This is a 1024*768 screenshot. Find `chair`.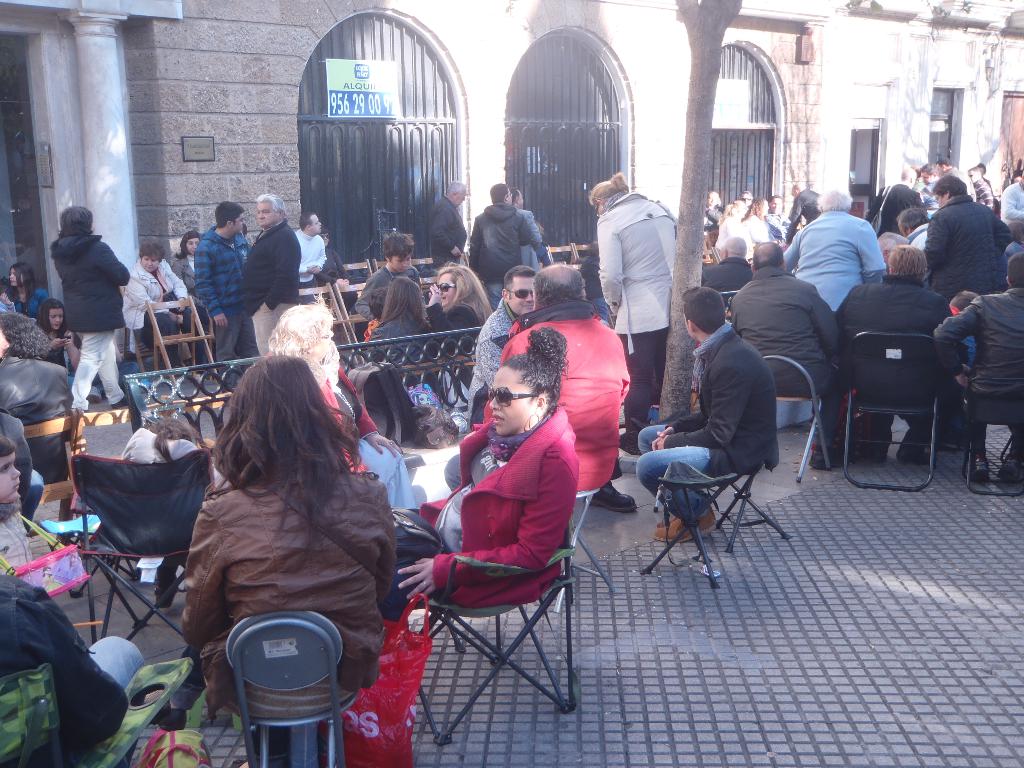
Bounding box: 113 269 191 374.
